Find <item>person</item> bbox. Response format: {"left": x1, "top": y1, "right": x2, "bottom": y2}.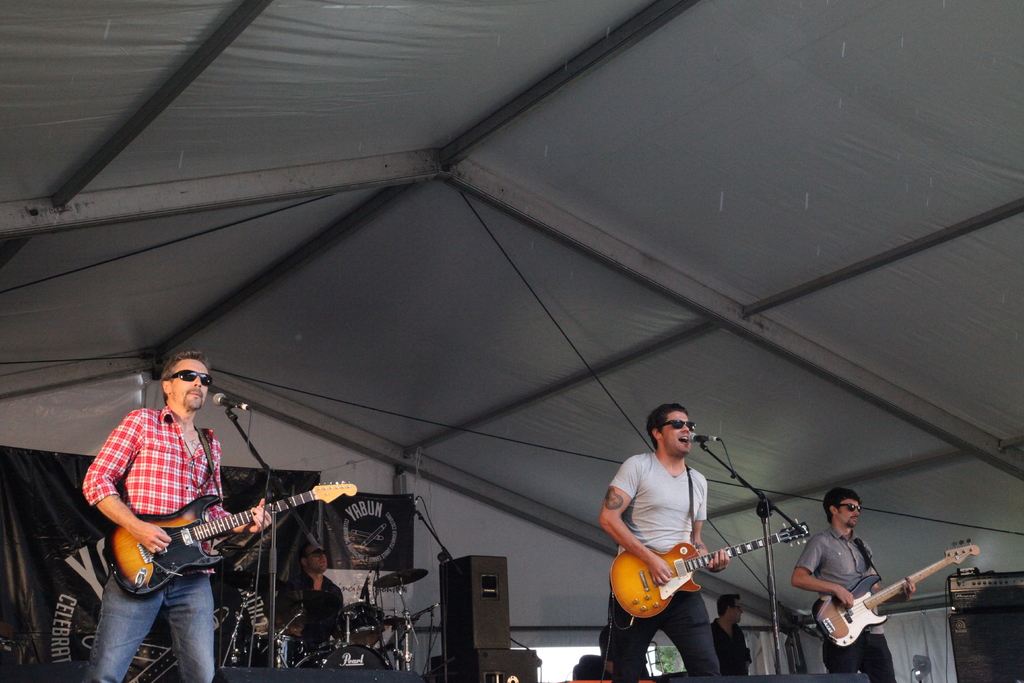
{"left": 78, "top": 347, "right": 271, "bottom": 682}.
